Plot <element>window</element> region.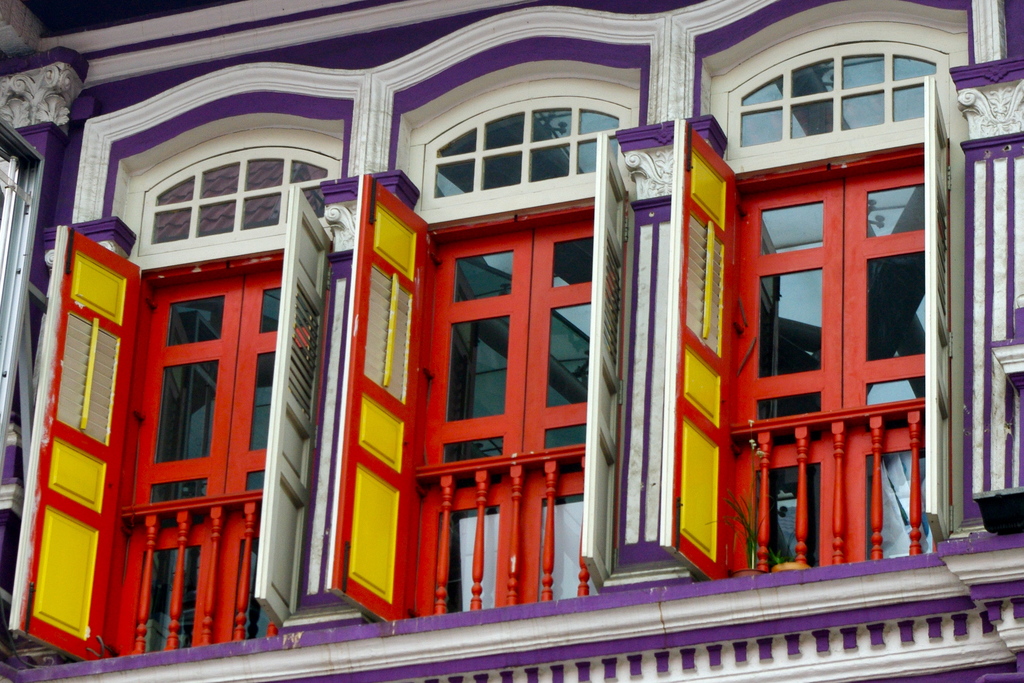
Plotted at 737:167:952:570.
